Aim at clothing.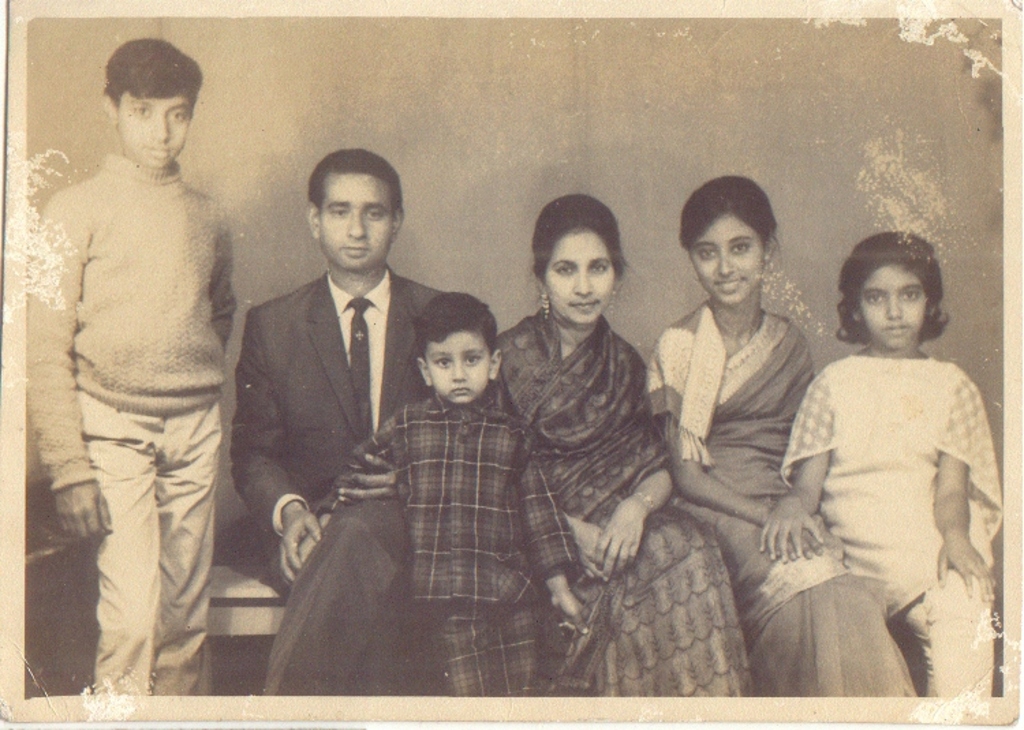
Aimed at 771:342:1004:700.
